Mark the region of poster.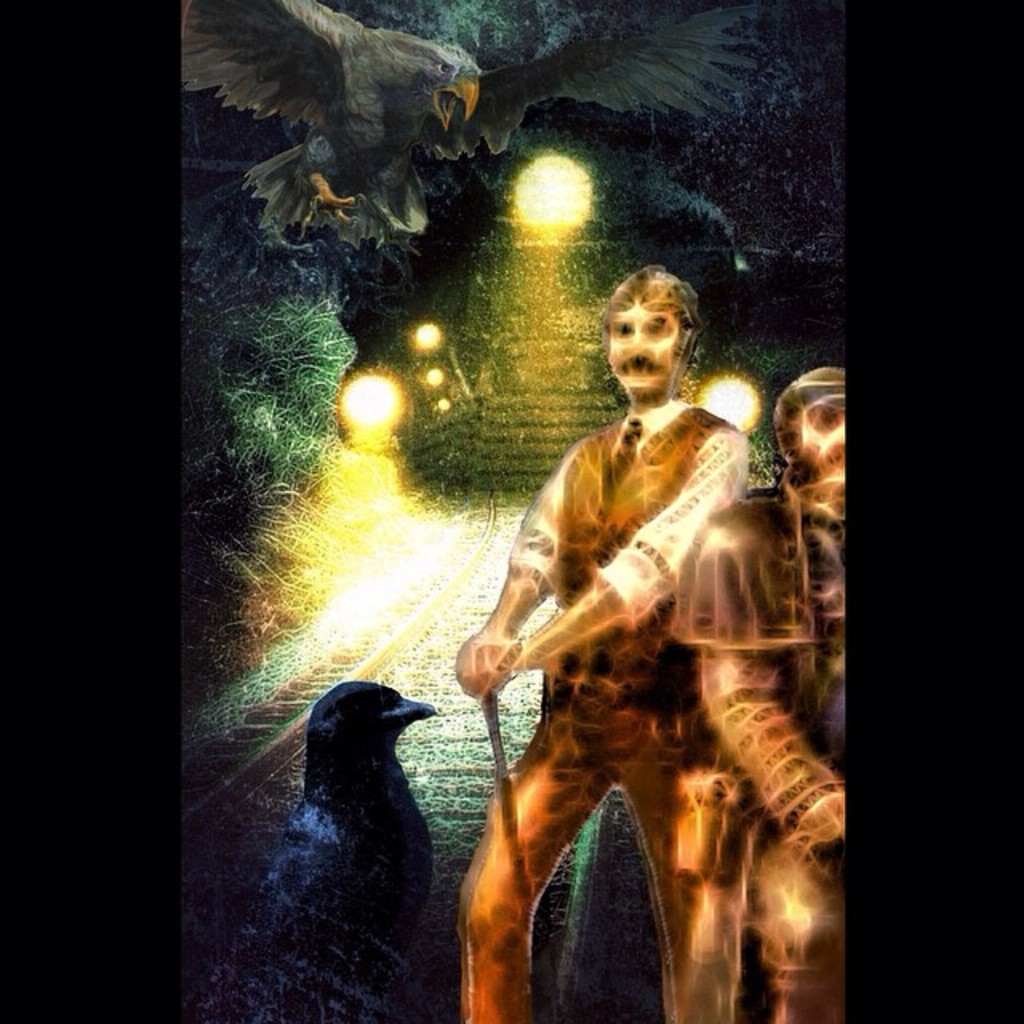
Region: 168/0/851/1022.
